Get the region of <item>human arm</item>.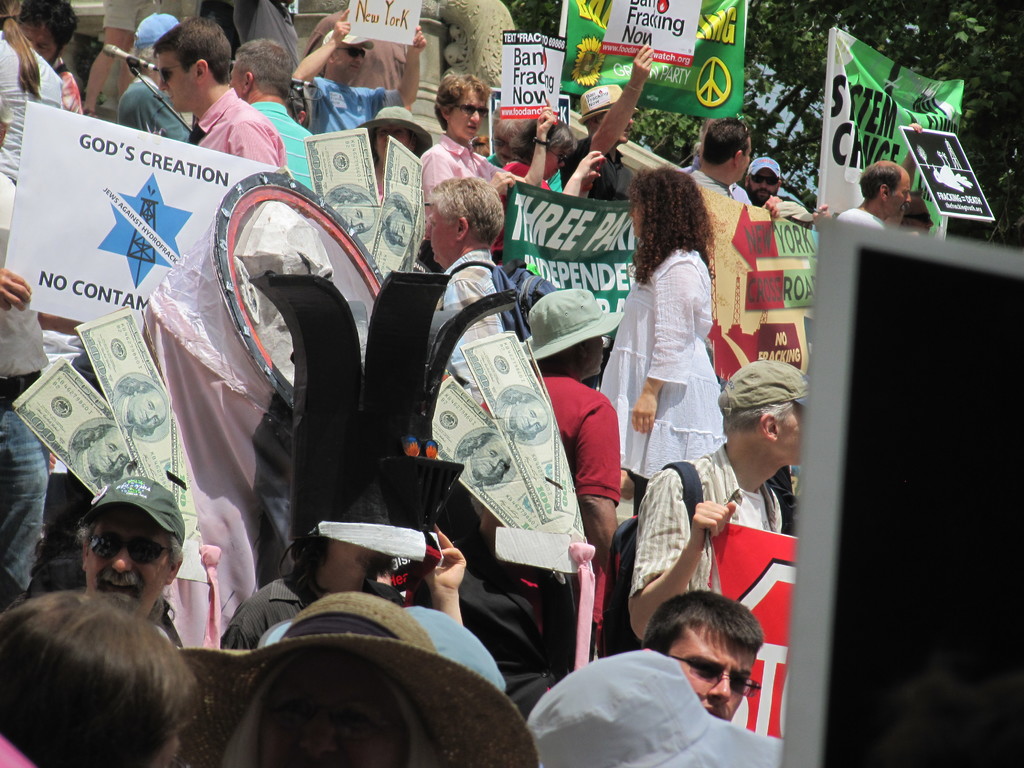
[left=560, top=147, right=605, bottom=199].
